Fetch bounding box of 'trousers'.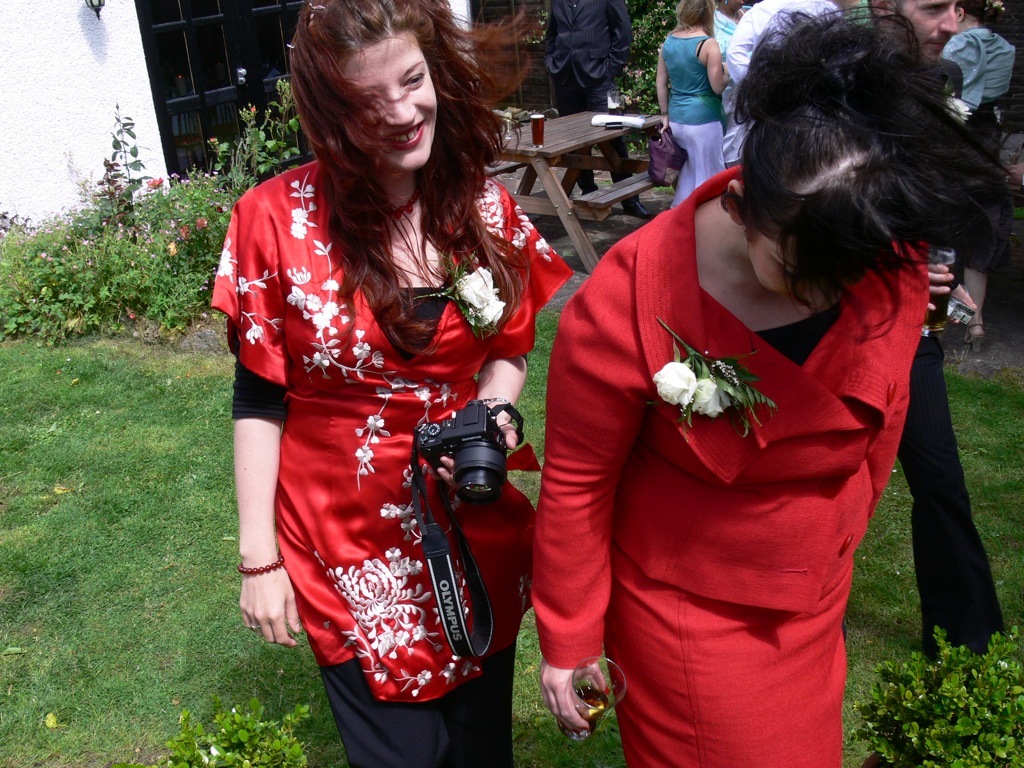
Bbox: detection(893, 327, 1008, 664).
